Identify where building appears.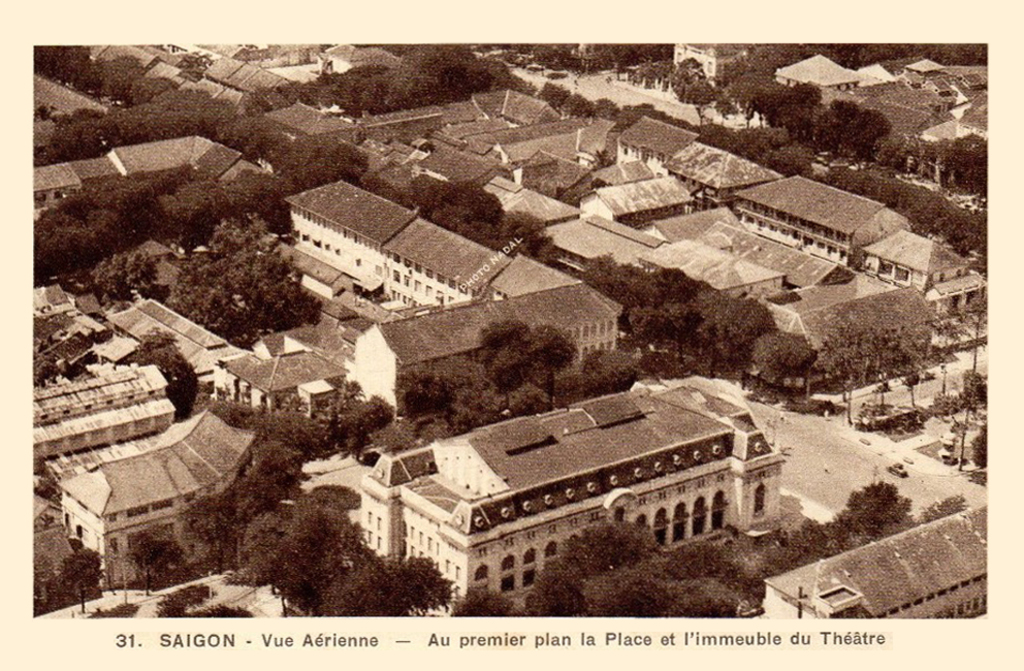
Appears at [774,54,862,106].
